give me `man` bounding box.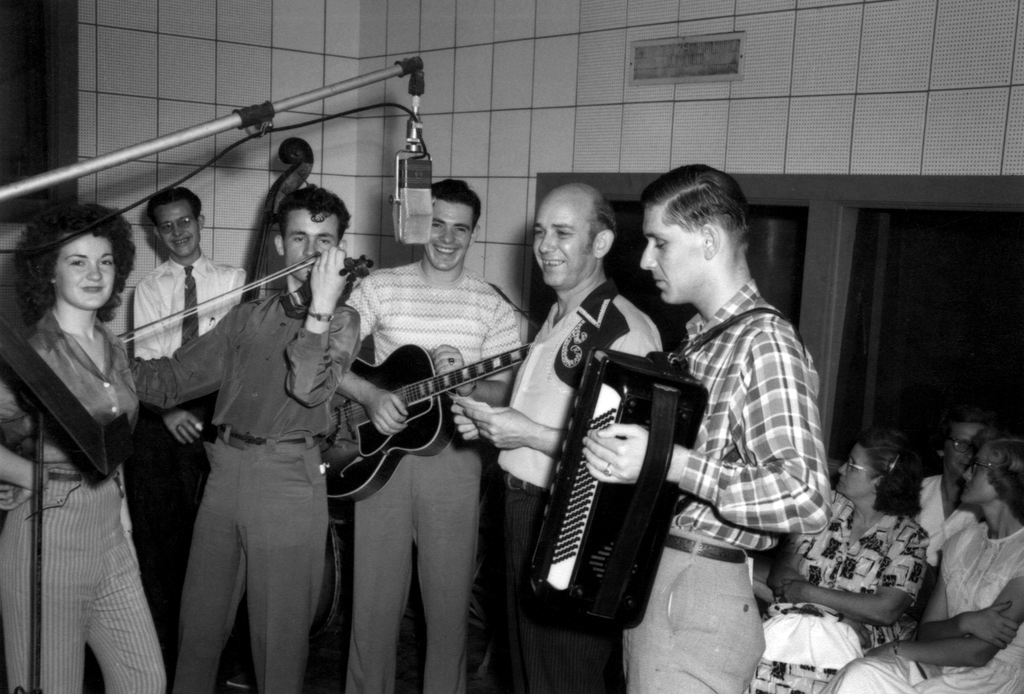
[903, 411, 1008, 581].
